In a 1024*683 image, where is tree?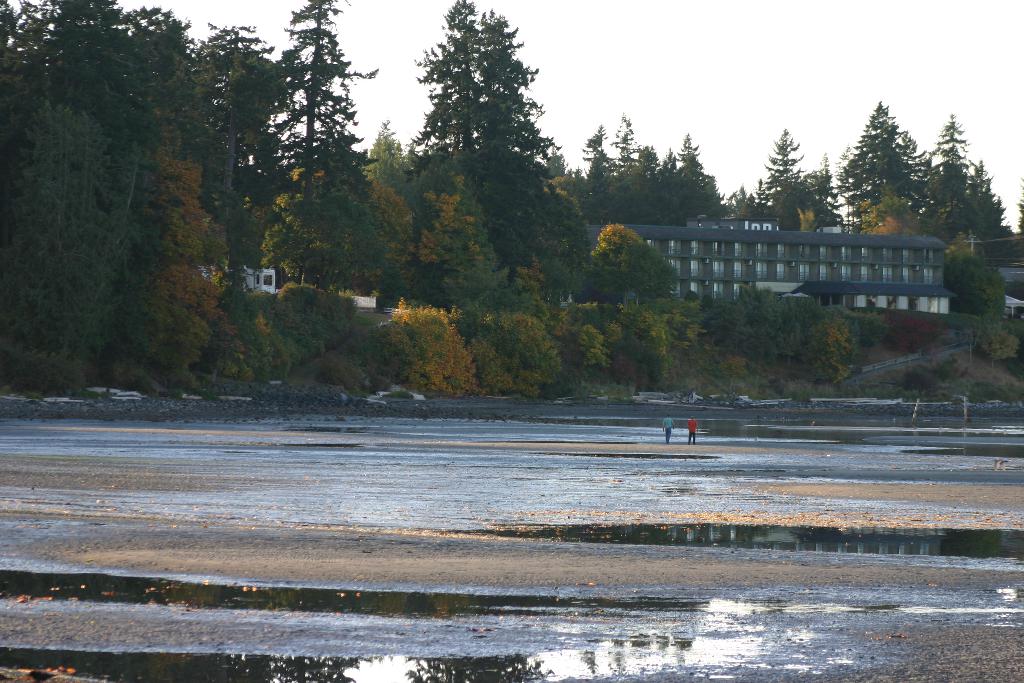
[left=583, top=224, right=684, bottom=300].
